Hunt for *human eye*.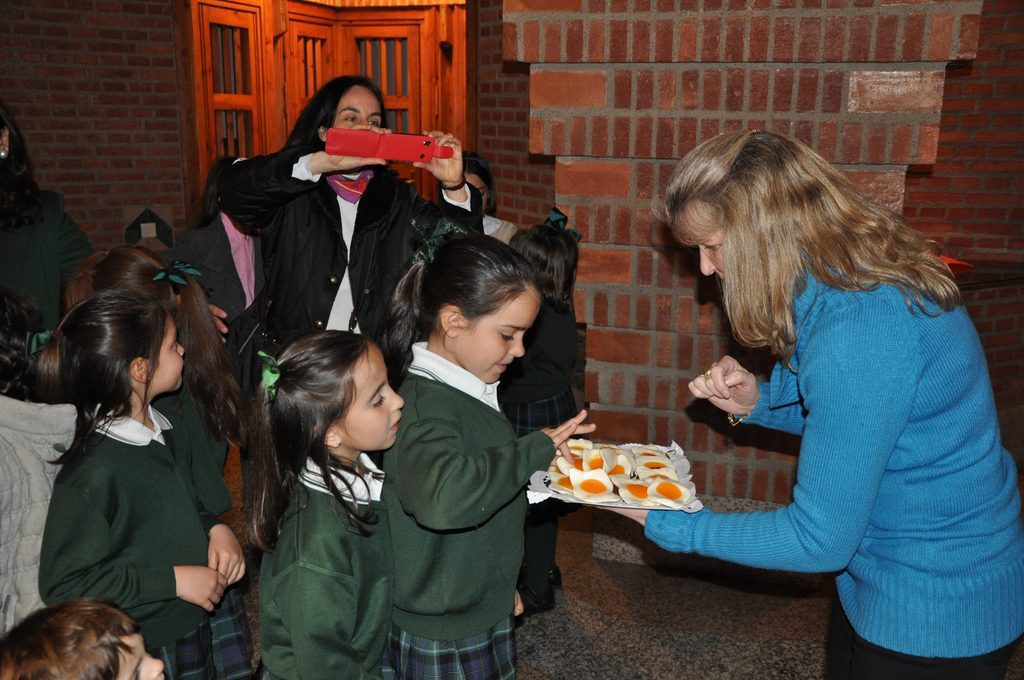
Hunted down at <bbox>705, 243, 717, 254</bbox>.
